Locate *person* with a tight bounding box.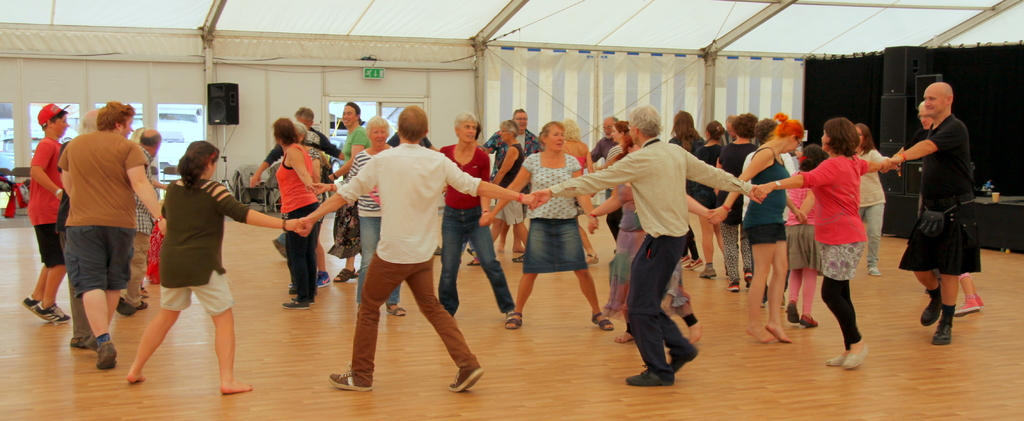
<box>558,123,595,180</box>.
